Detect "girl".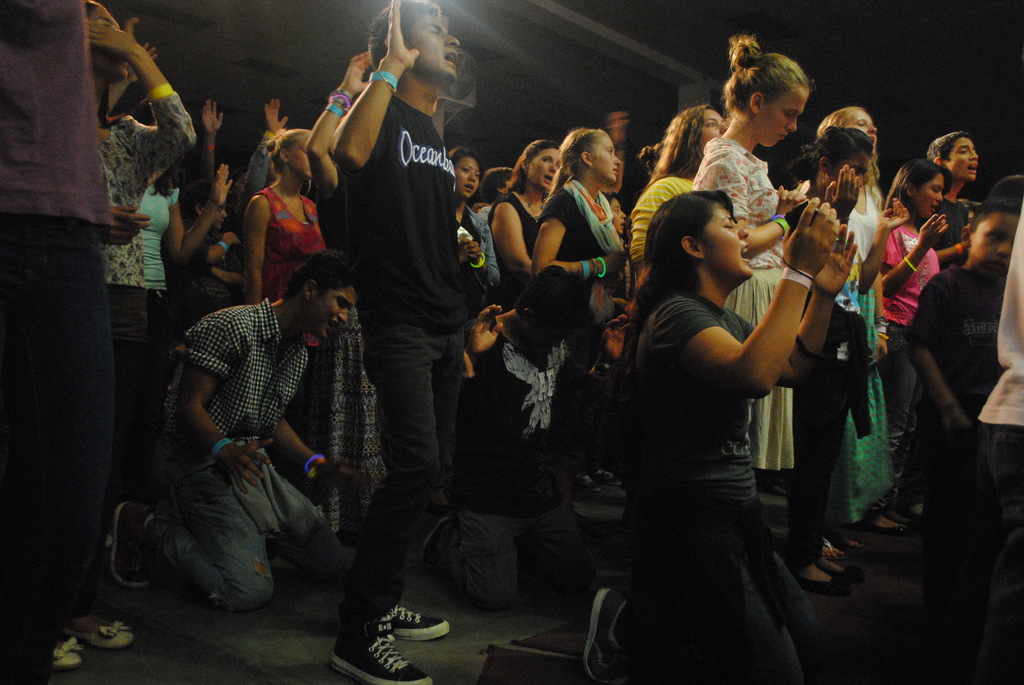
Detected at 817/108/891/560.
